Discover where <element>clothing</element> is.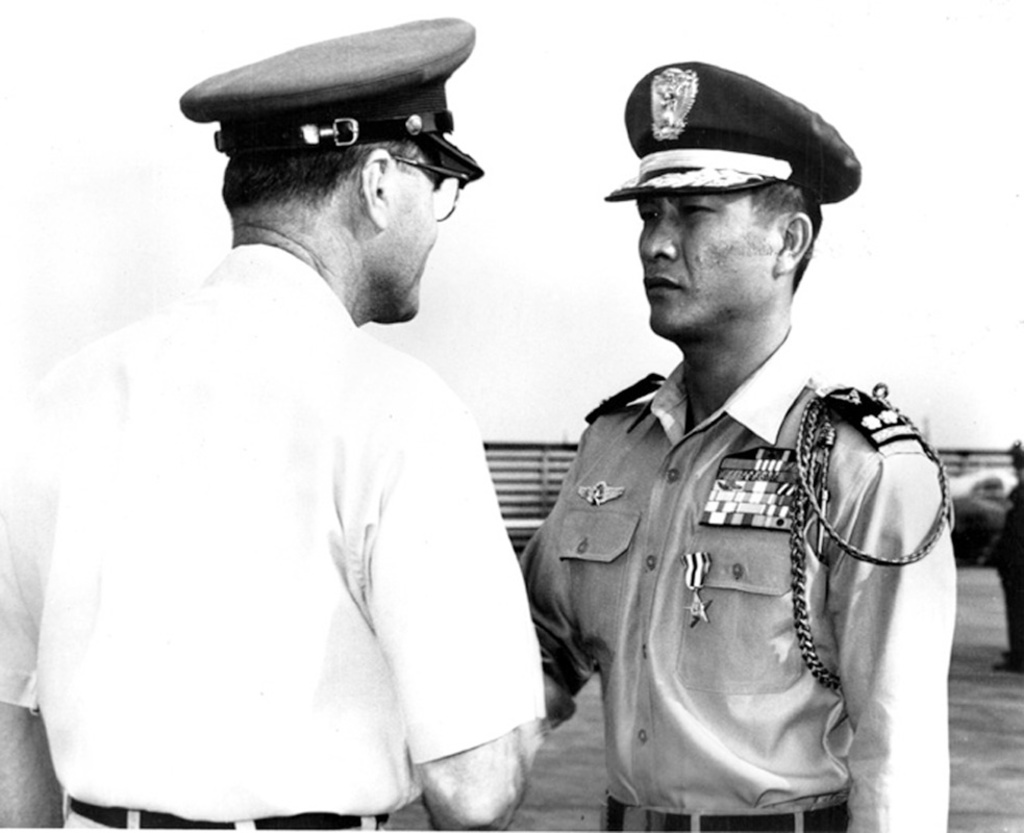
Discovered at region(995, 481, 1023, 653).
